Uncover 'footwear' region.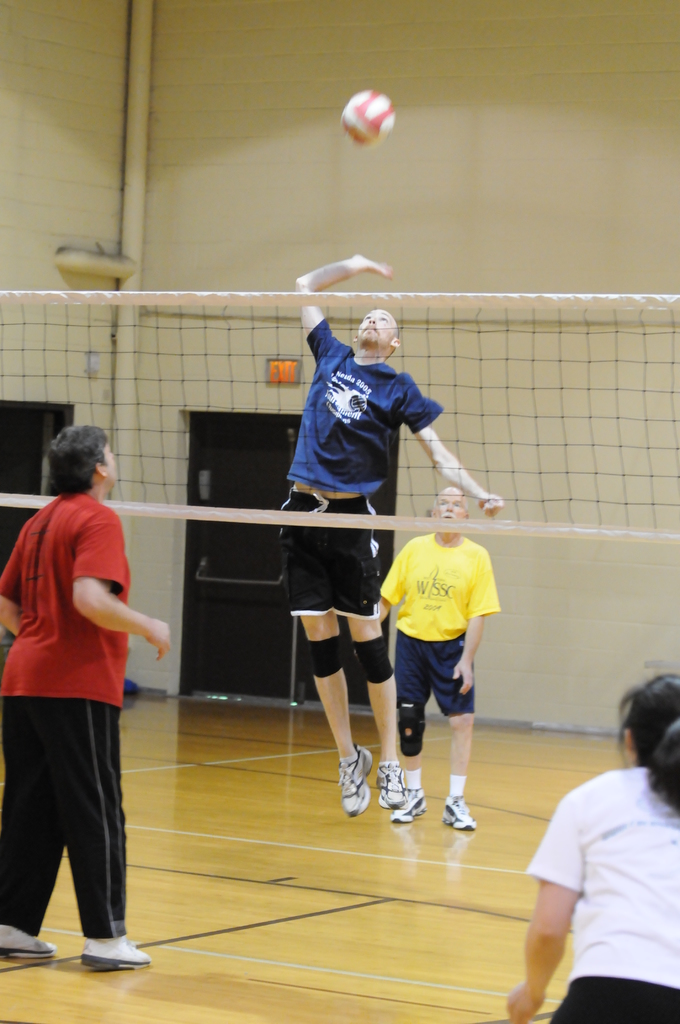
Uncovered: x1=393, y1=790, x2=430, y2=830.
